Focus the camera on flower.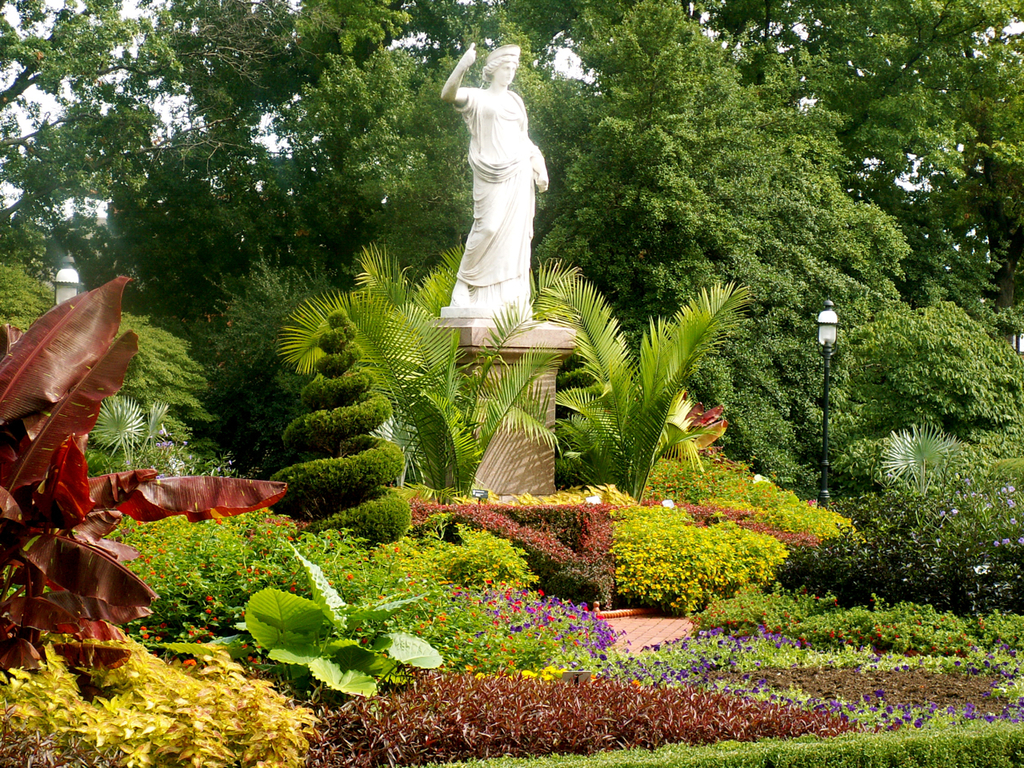
Focus region: crop(94, 394, 140, 466).
